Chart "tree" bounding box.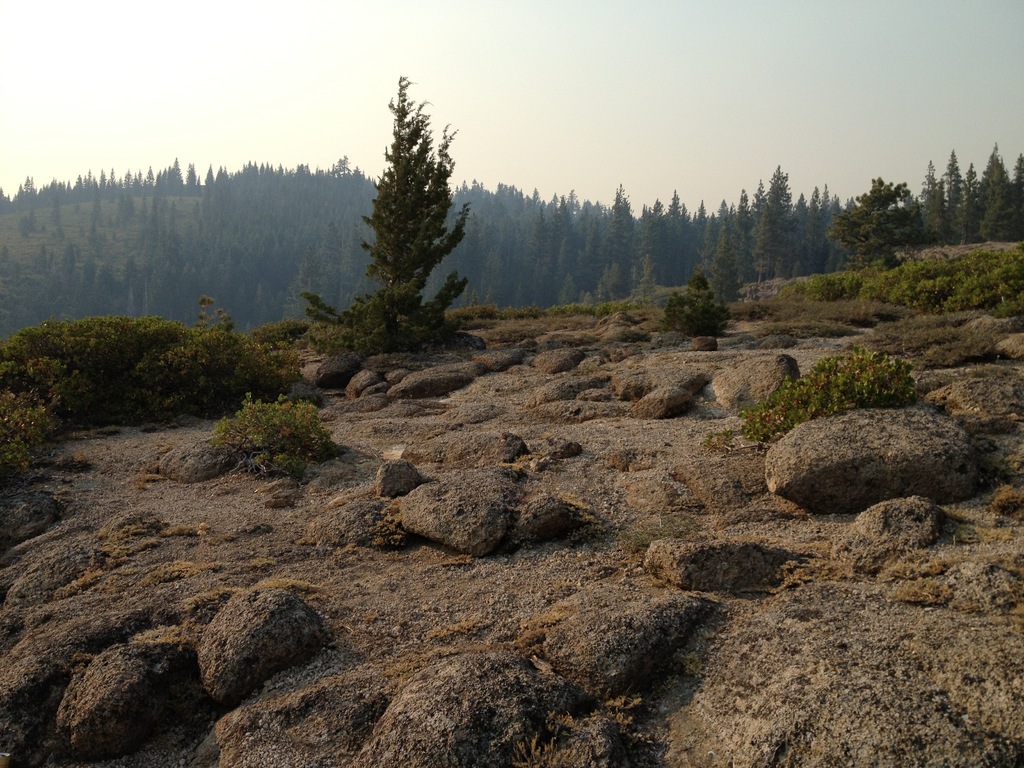
Charted: 916, 154, 955, 248.
